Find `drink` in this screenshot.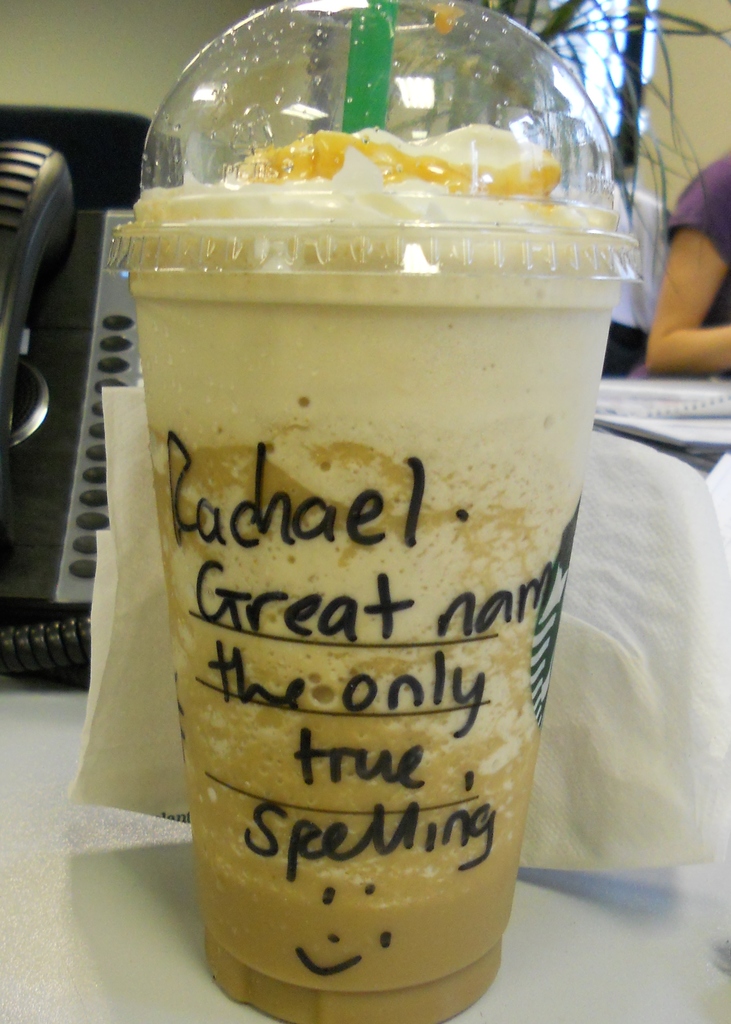
The bounding box for `drink` is BBox(124, 13, 653, 1023).
